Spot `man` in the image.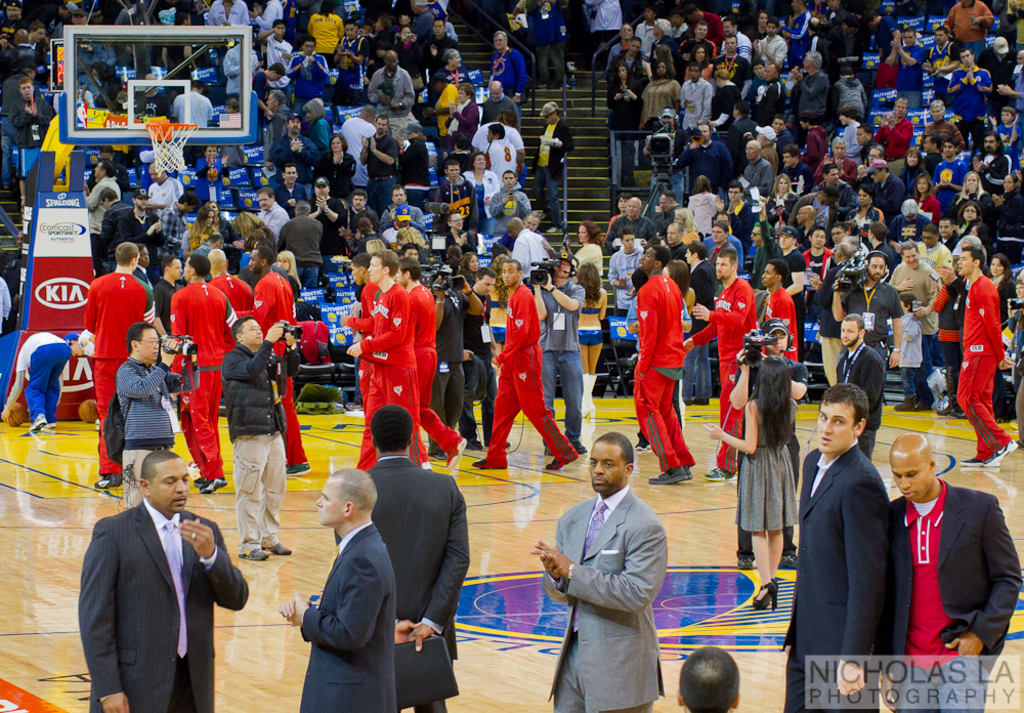
`man` found at rect(421, 15, 457, 73).
